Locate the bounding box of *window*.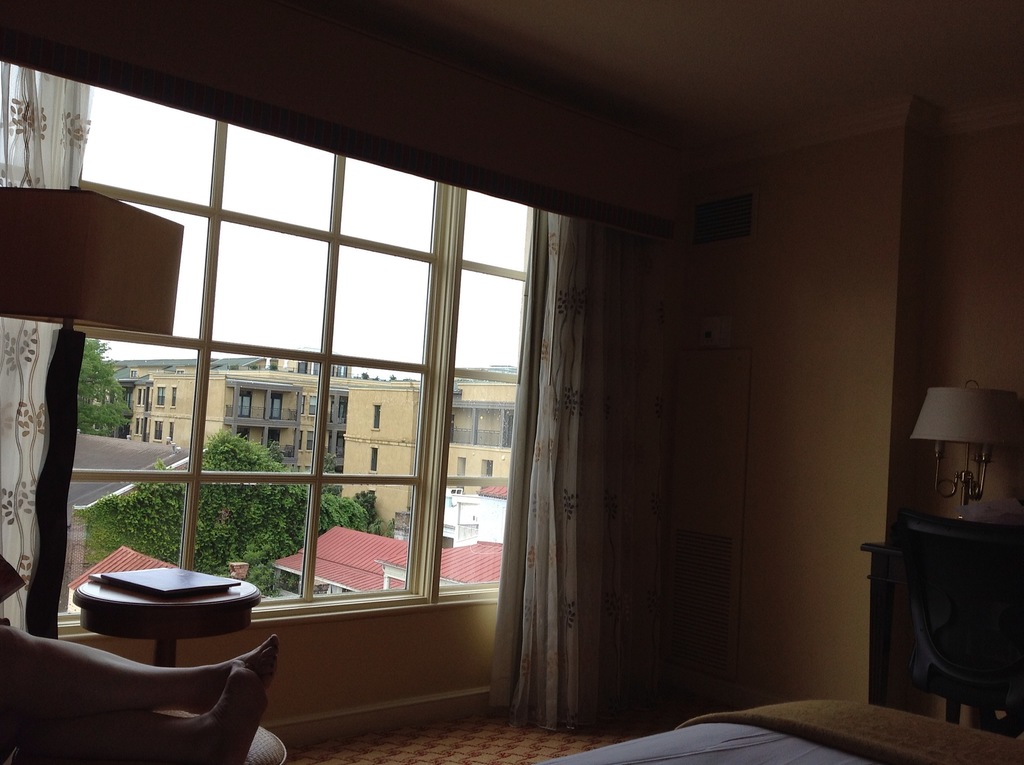
Bounding box: pyautogui.locateOnScreen(305, 396, 319, 419).
